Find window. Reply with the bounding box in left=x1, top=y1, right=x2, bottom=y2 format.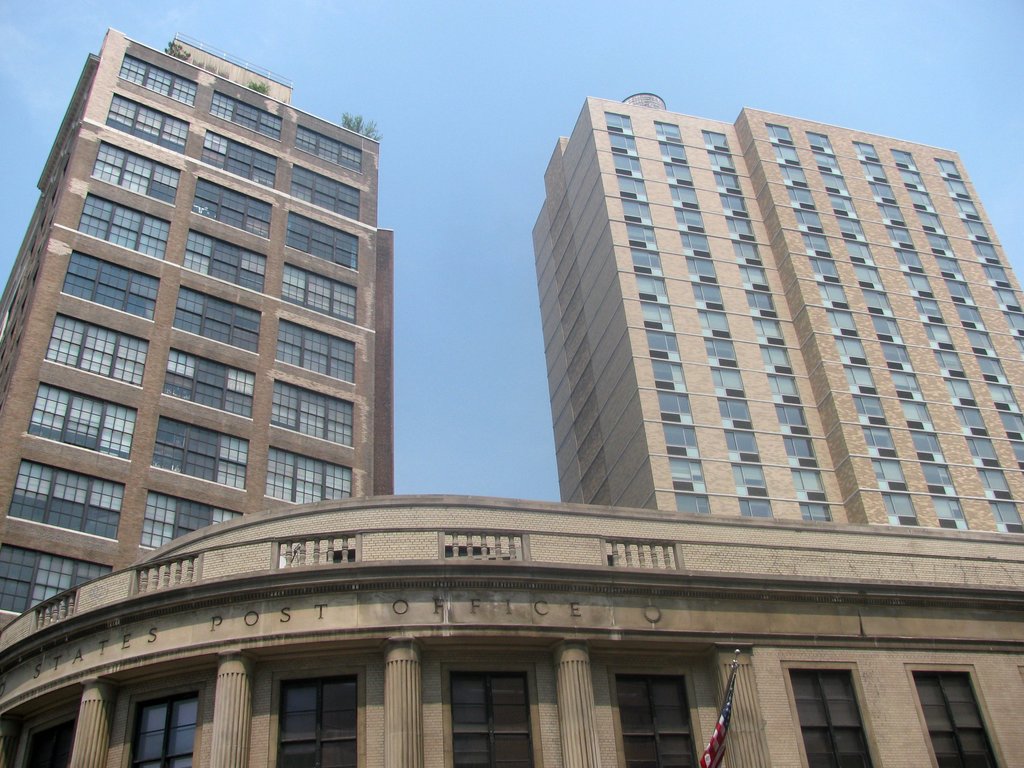
left=62, top=247, right=160, bottom=320.
